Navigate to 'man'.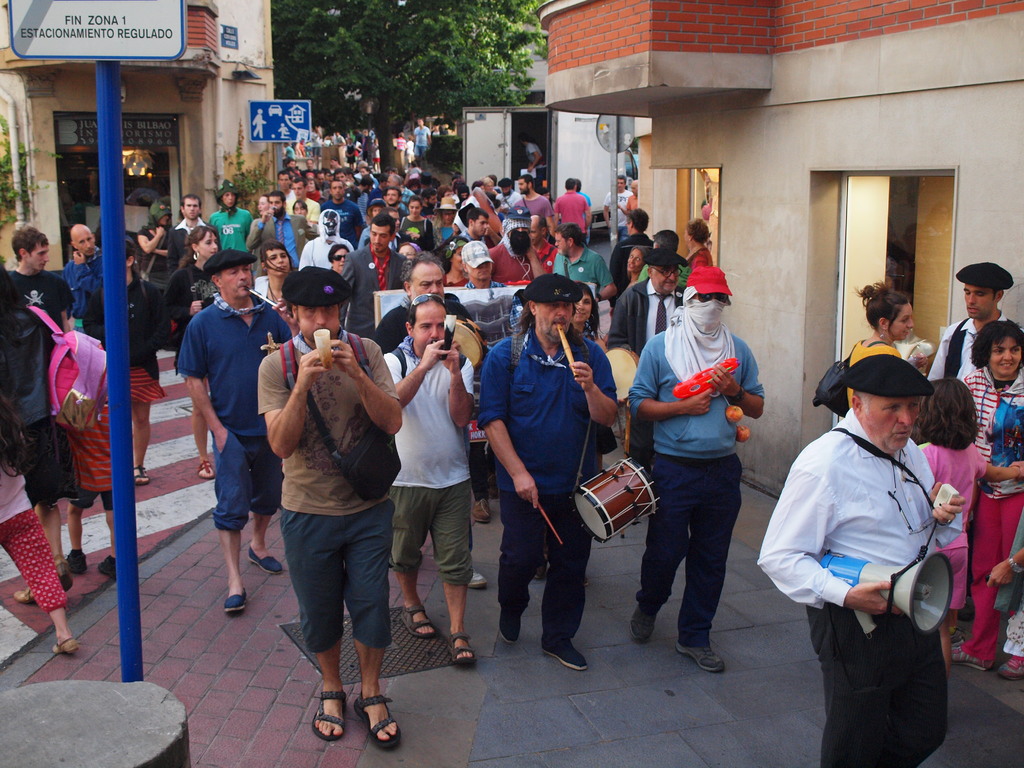
Navigation target: 553 177 593 248.
